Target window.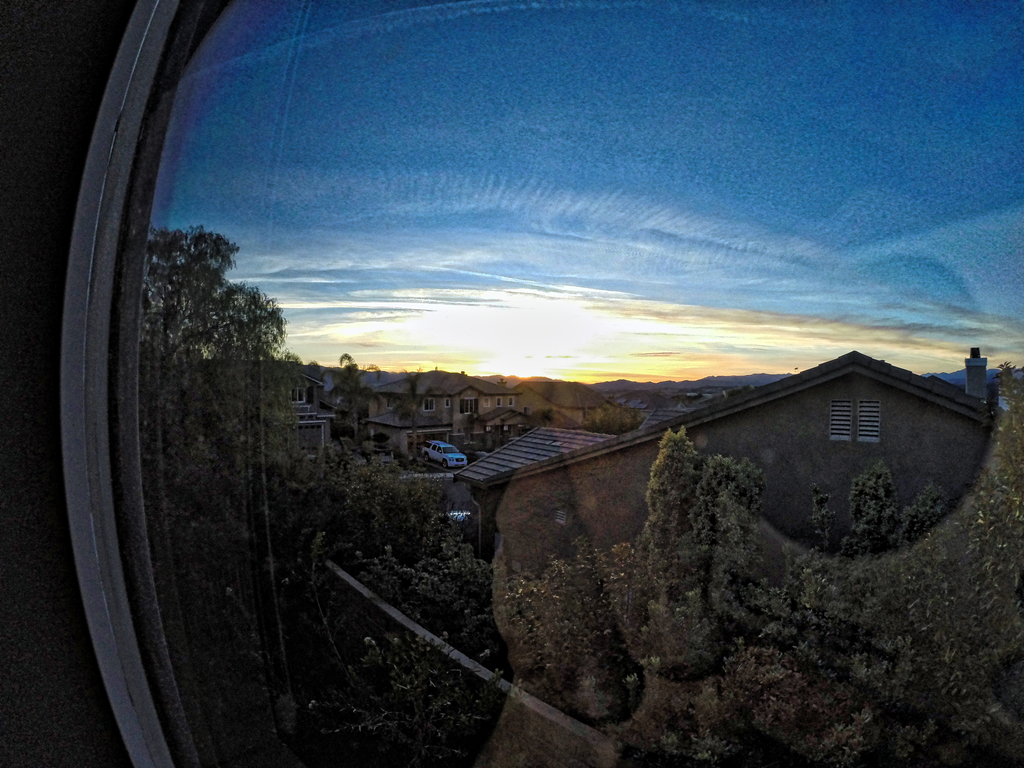
Target region: 506, 397, 517, 406.
